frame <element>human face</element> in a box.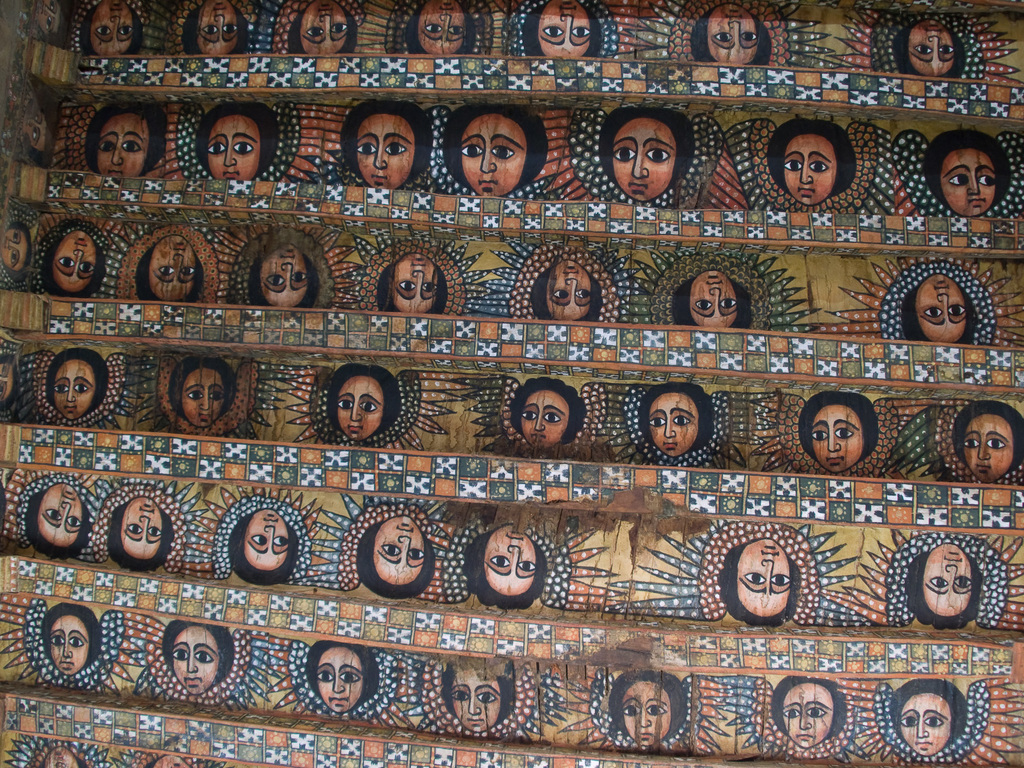
region(45, 614, 90, 676).
